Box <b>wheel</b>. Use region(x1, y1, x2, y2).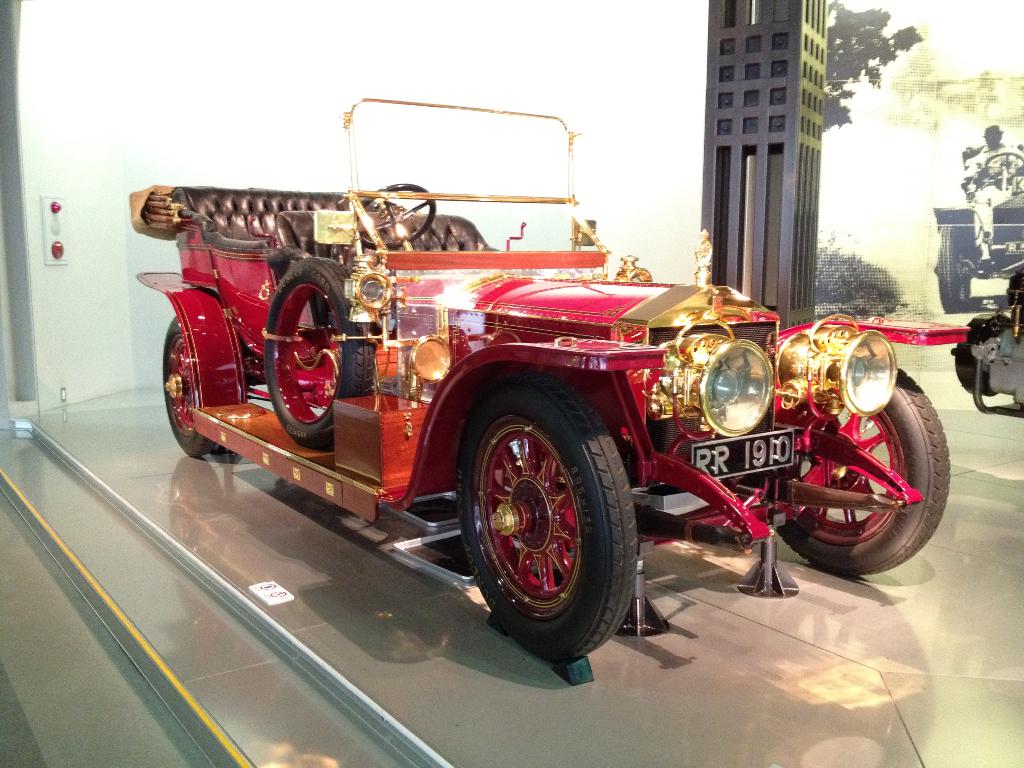
region(777, 360, 956, 582).
